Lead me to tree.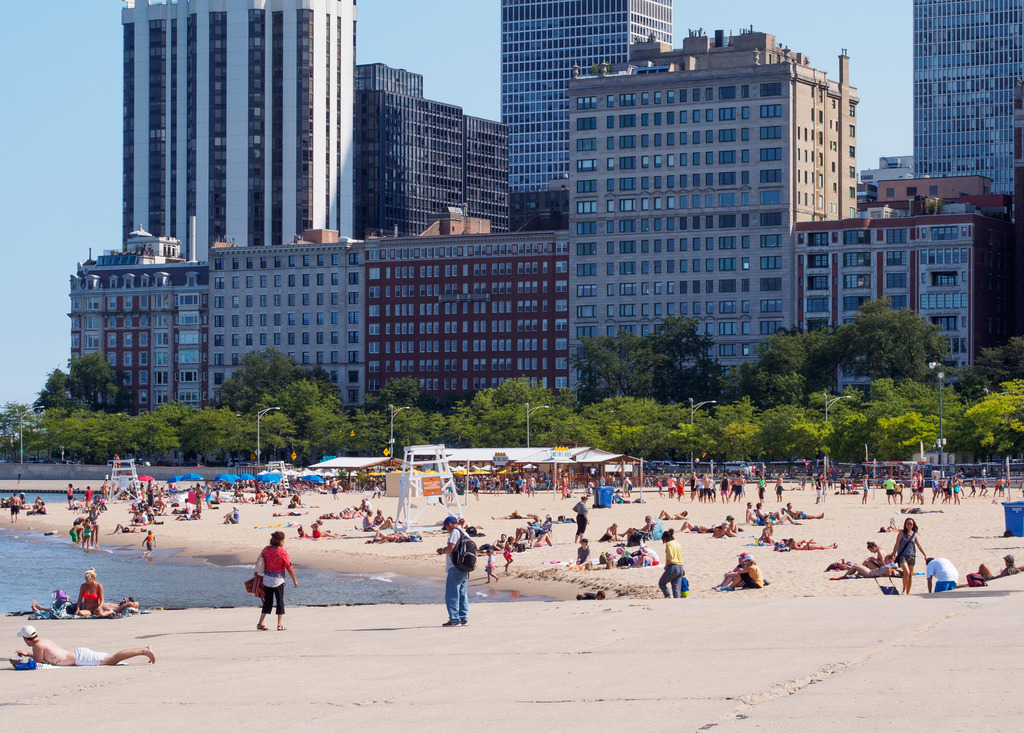
Lead to (865, 377, 961, 451).
